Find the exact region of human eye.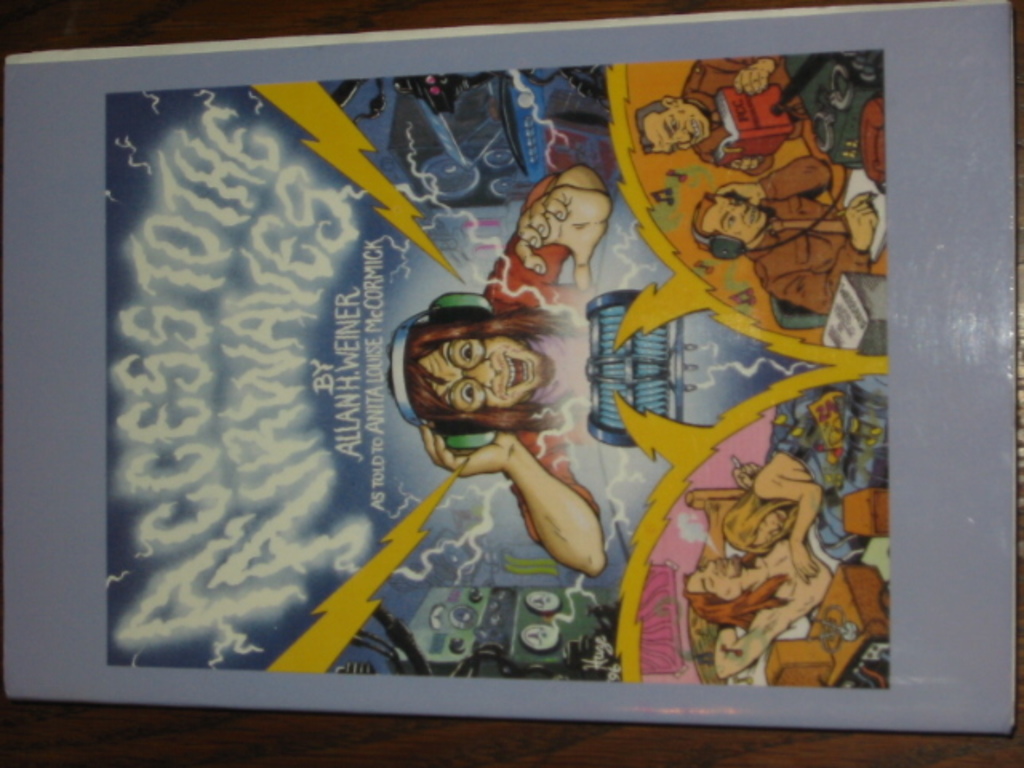
Exact region: crop(458, 338, 480, 360).
